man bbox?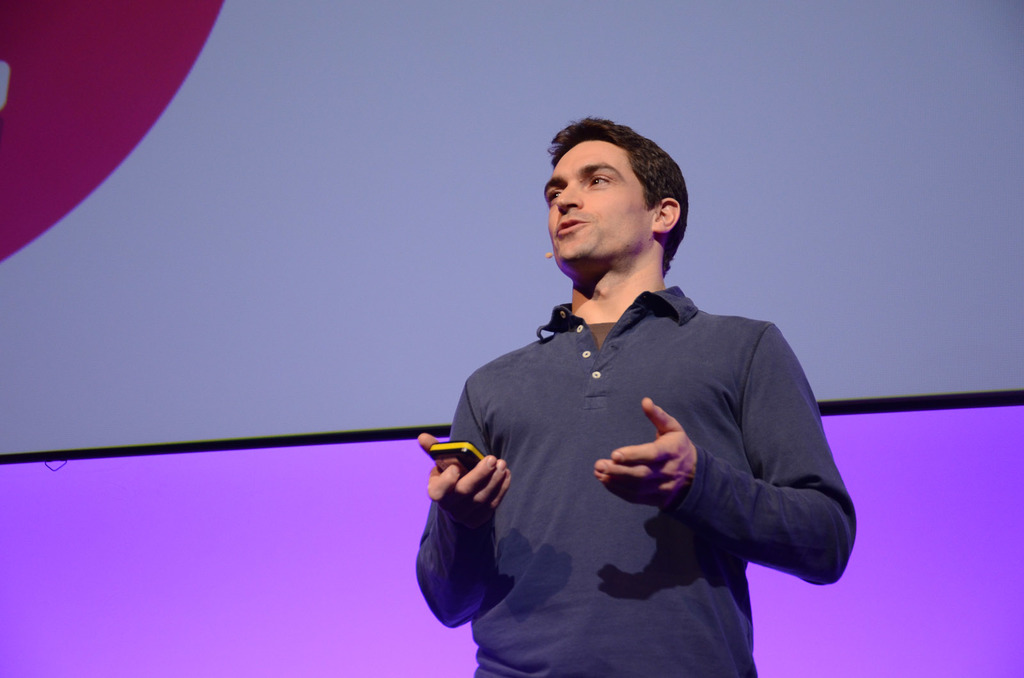
416,127,833,666
